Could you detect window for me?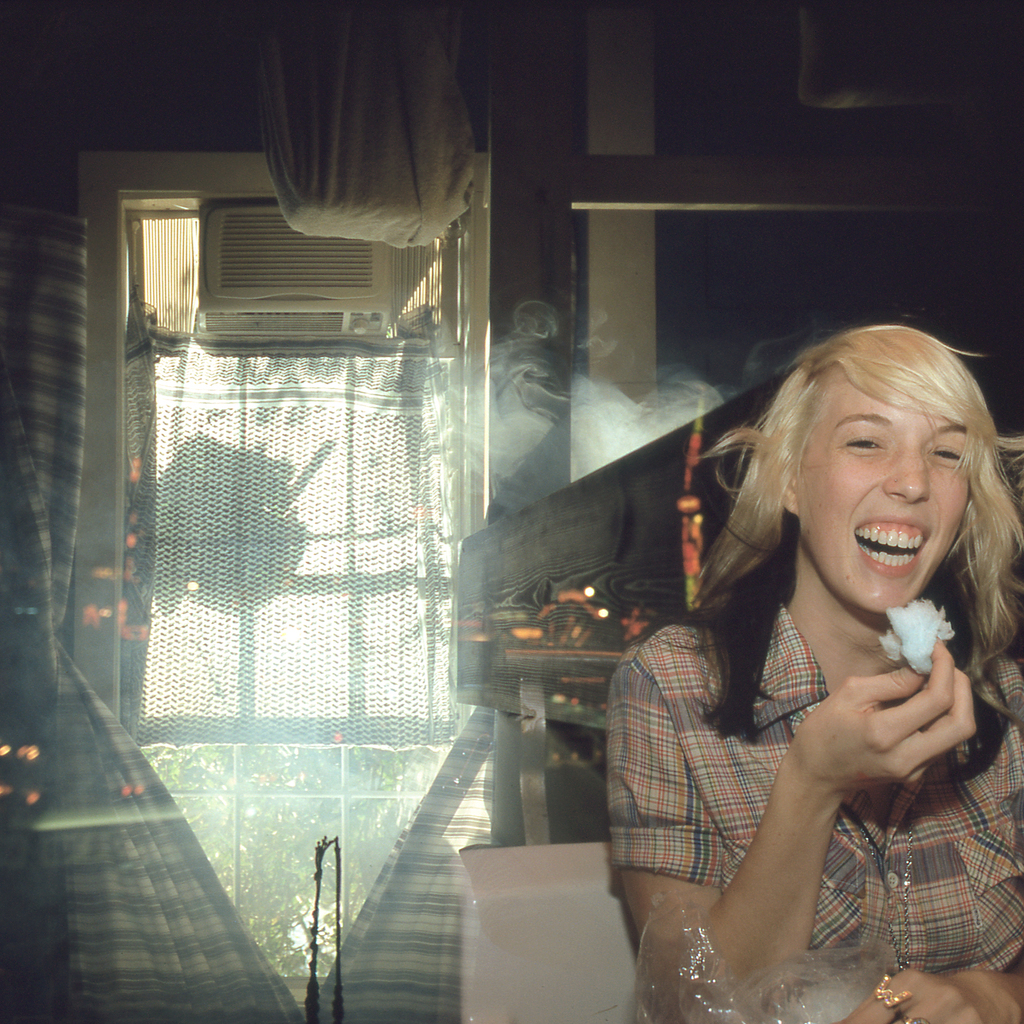
Detection result: {"left": 74, "top": 151, "right": 491, "bottom": 1016}.
